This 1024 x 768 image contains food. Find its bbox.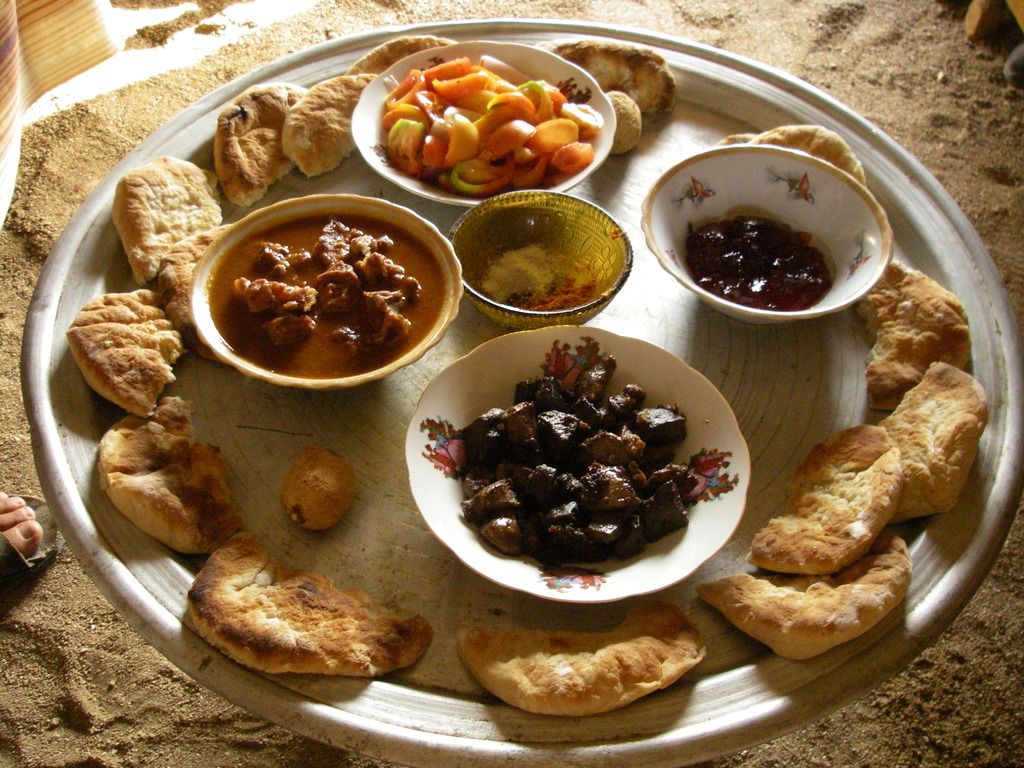
detection(698, 529, 915, 661).
